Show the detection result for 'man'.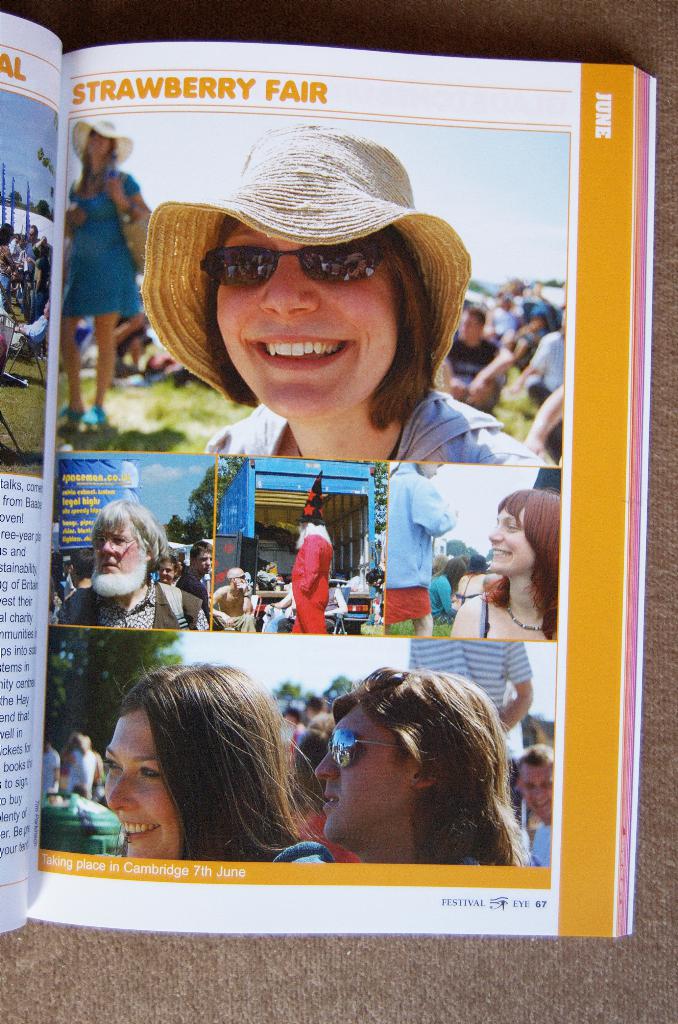
[59,496,215,643].
